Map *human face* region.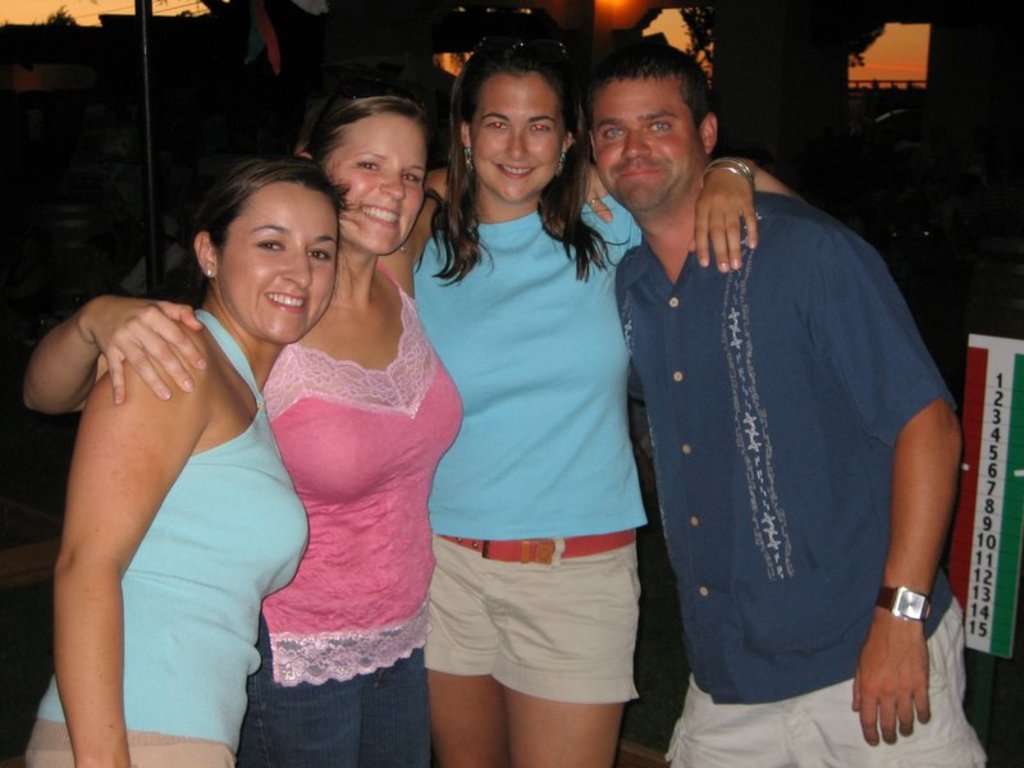
Mapped to 598,78,696,207.
